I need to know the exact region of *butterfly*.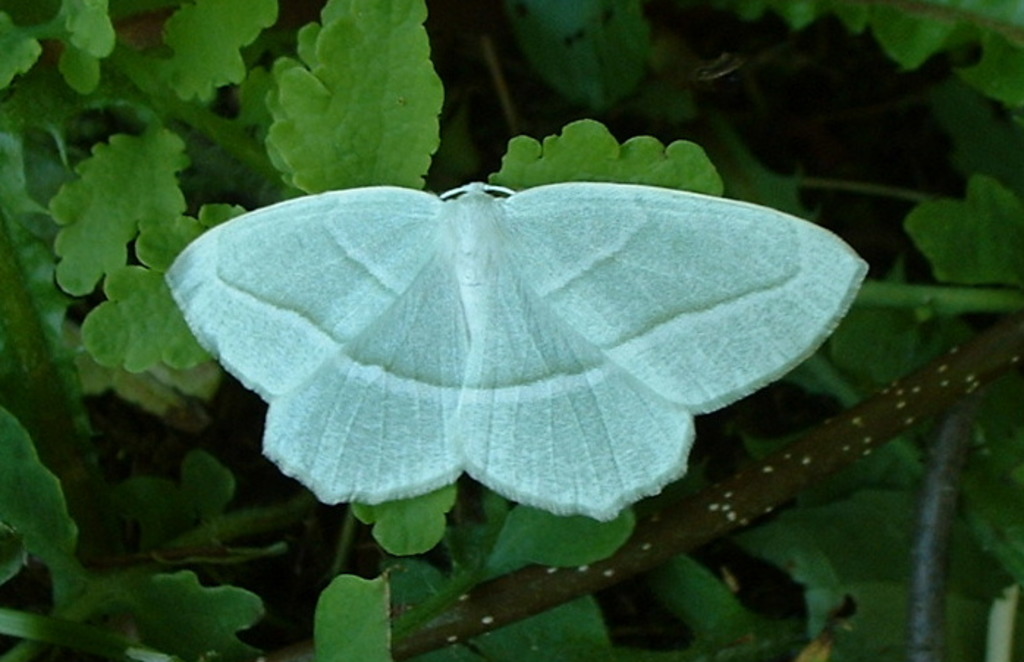
Region: (left=180, top=157, right=857, bottom=528).
